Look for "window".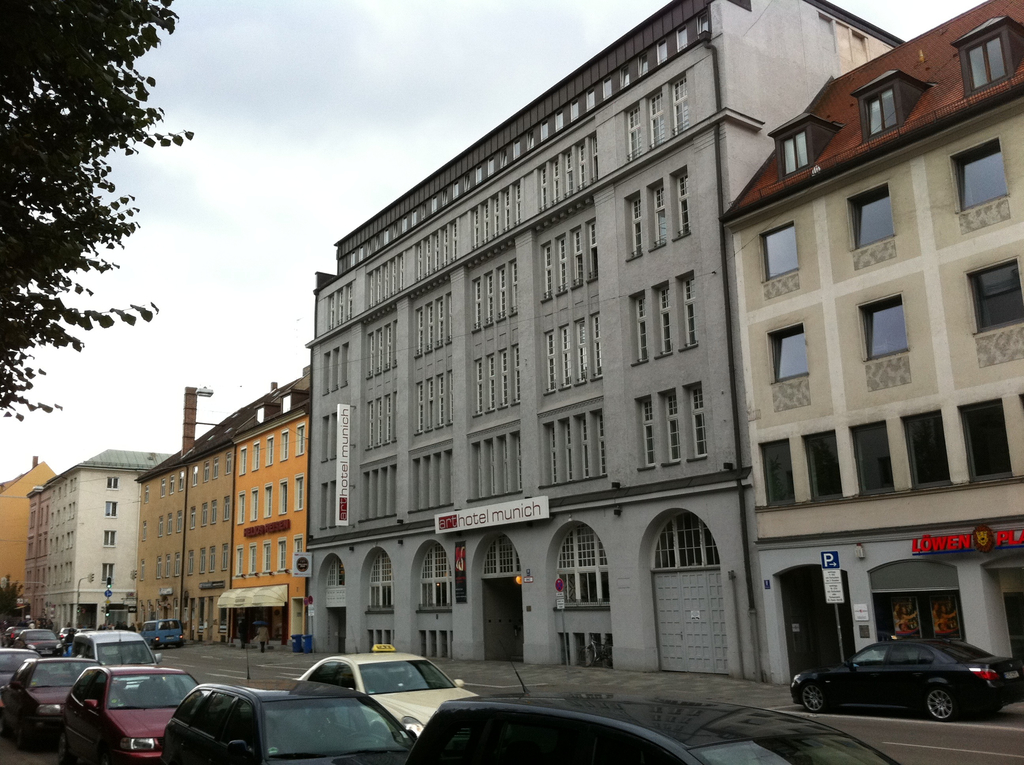
Found: left=255, top=444, right=261, bottom=469.
